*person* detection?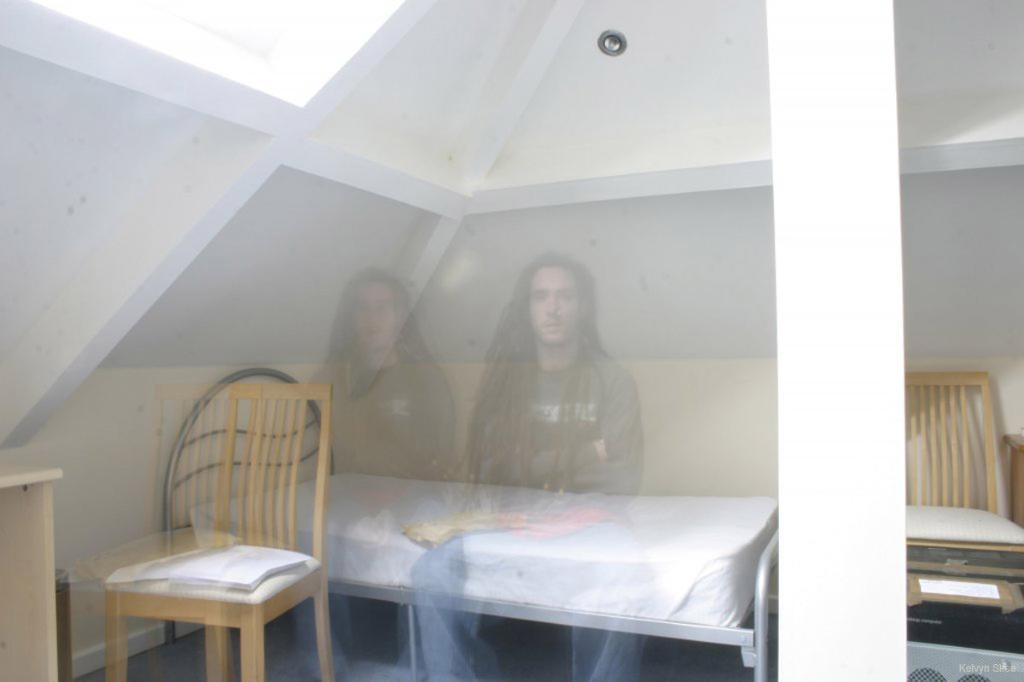
(left=410, top=254, right=660, bottom=681)
